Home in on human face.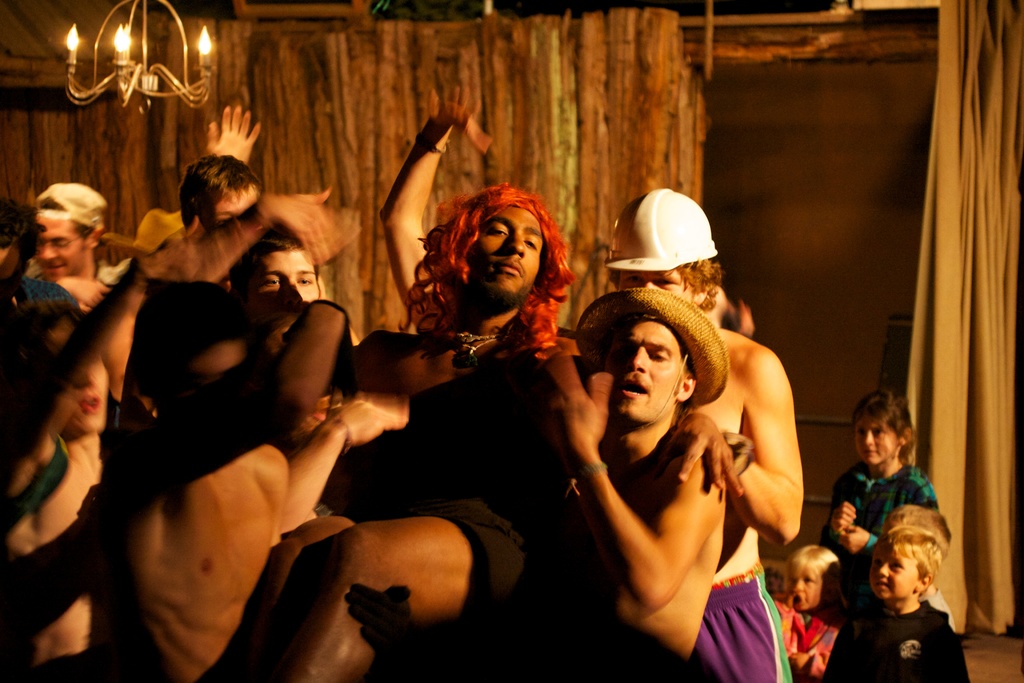
Homed in at bbox=[241, 245, 319, 308].
